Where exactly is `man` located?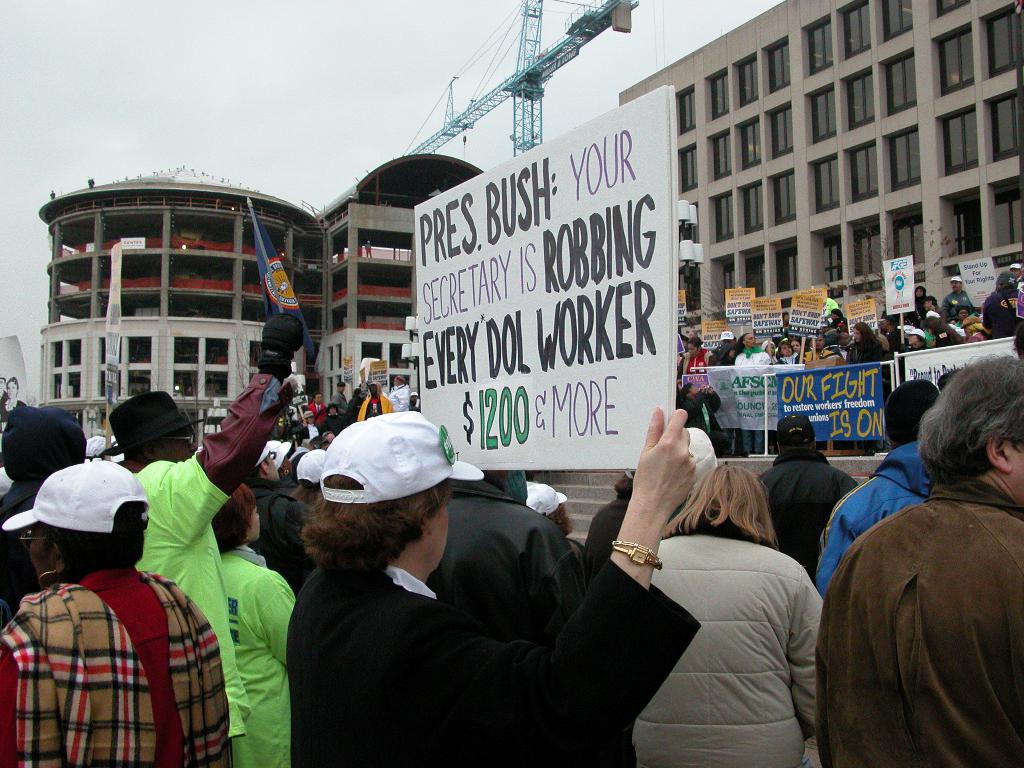
Its bounding box is bbox=(102, 309, 313, 767).
